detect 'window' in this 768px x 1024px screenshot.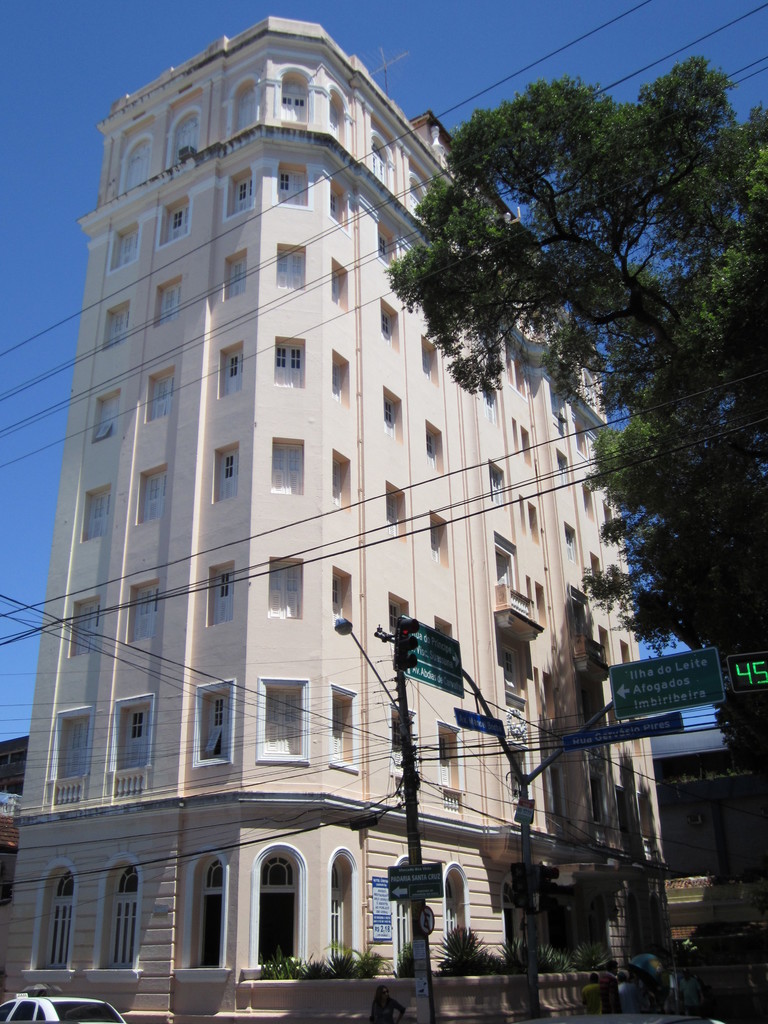
Detection: {"left": 438, "top": 521, "right": 443, "bottom": 556}.
